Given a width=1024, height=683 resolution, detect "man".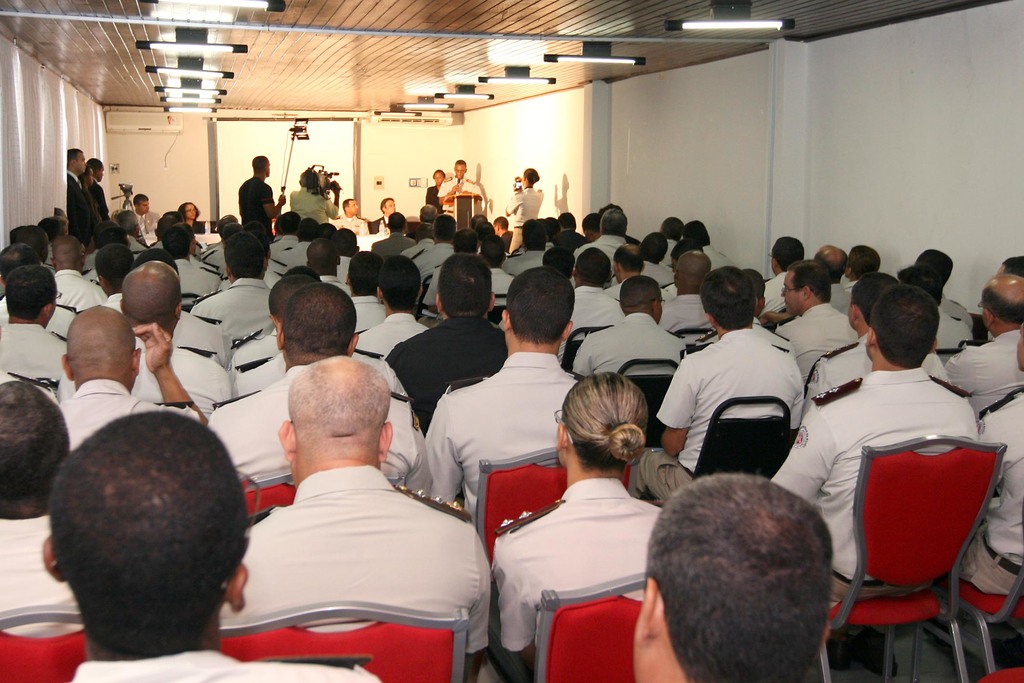
detection(124, 190, 167, 254).
